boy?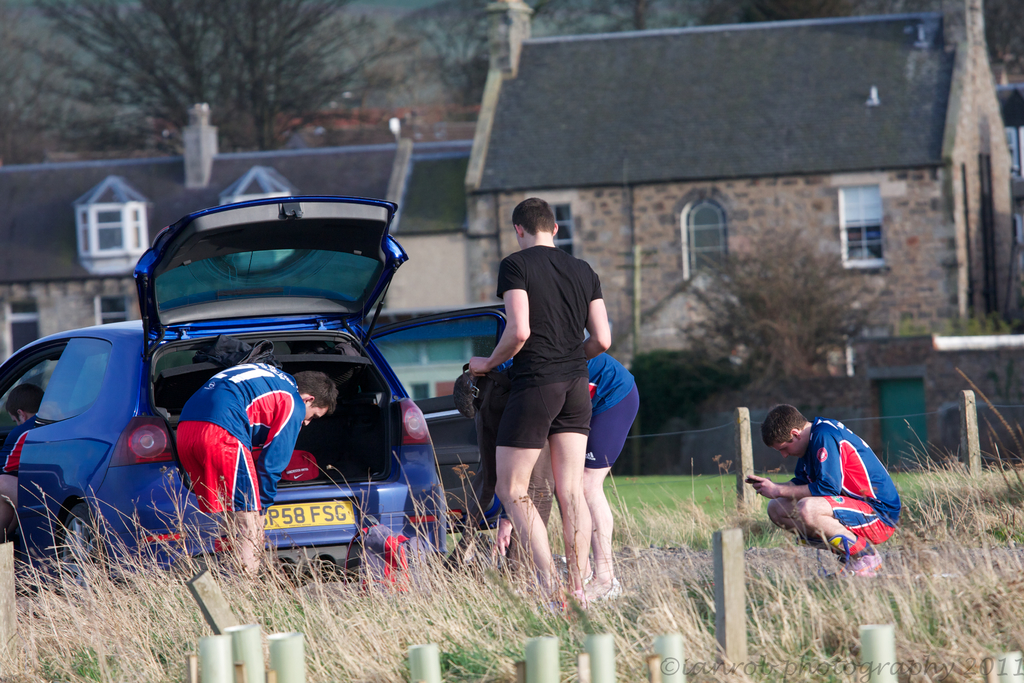
region(451, 341, 641, 610)
